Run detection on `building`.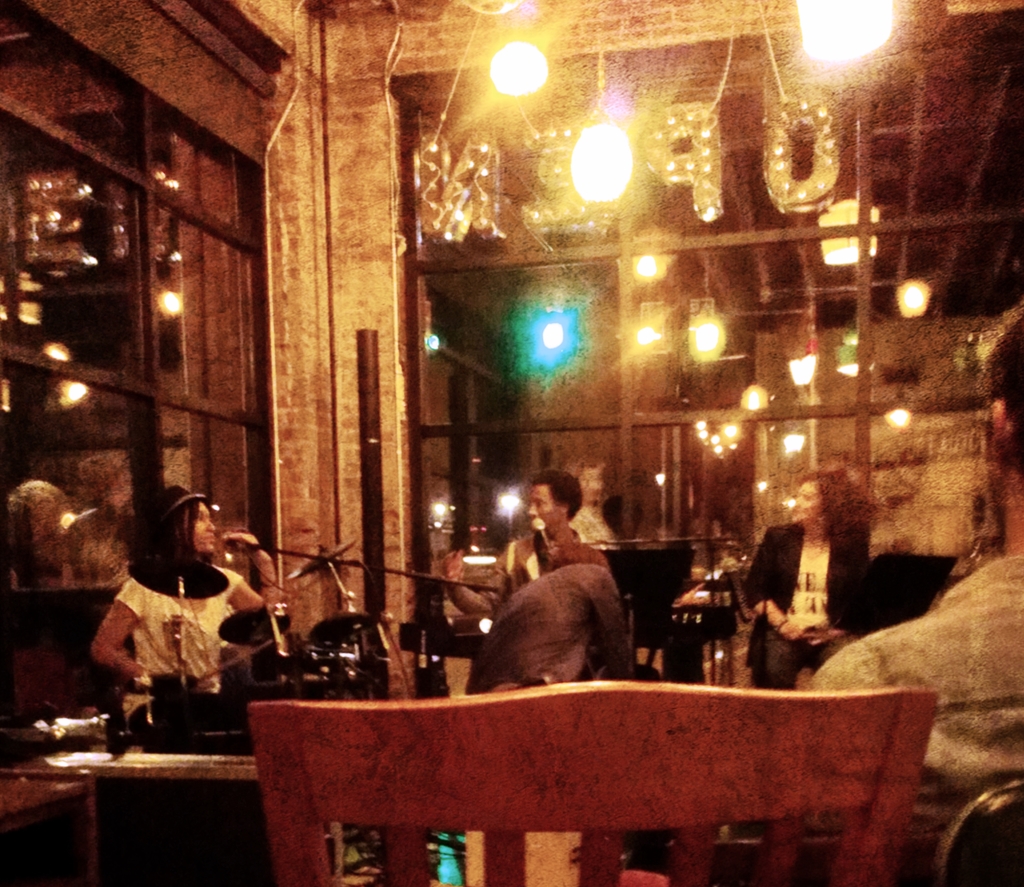
Result: detection(0, 0, 1023, 886).
